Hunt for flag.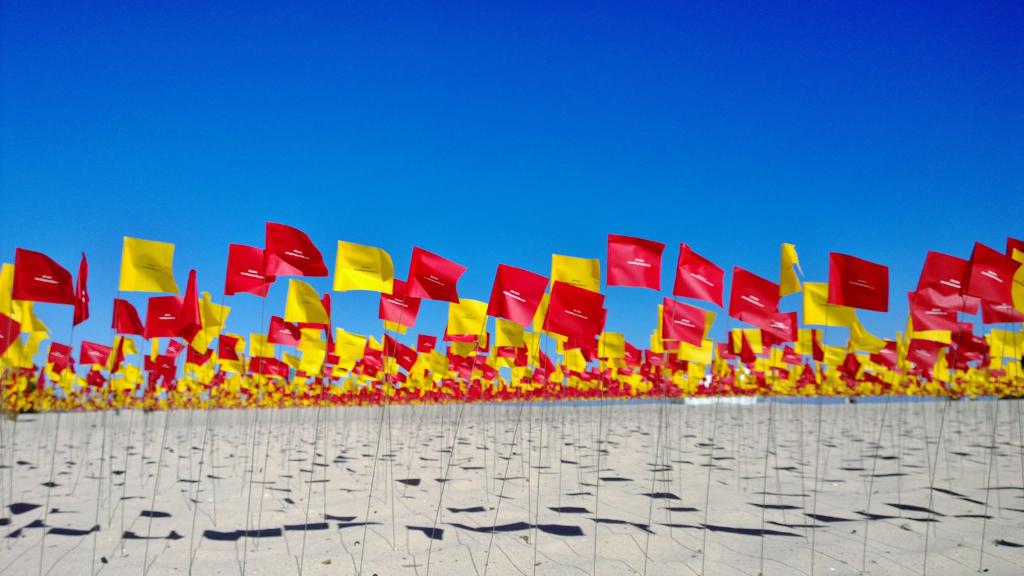
Hunted down at [x1=216, y1=330, x2=240, y2=365].
